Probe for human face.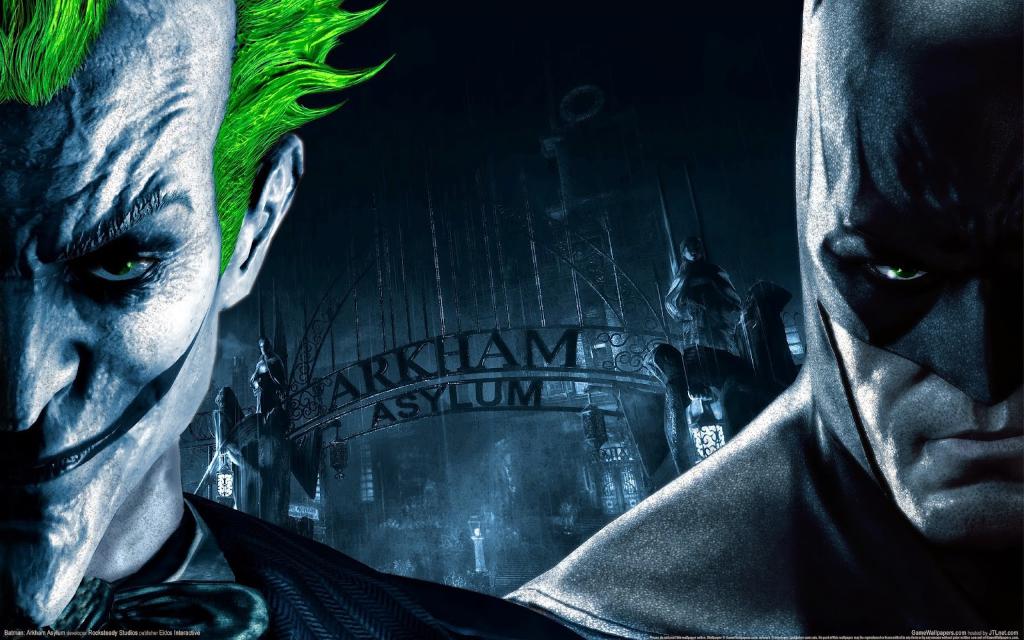
Probe result: [0,0,237,627].
